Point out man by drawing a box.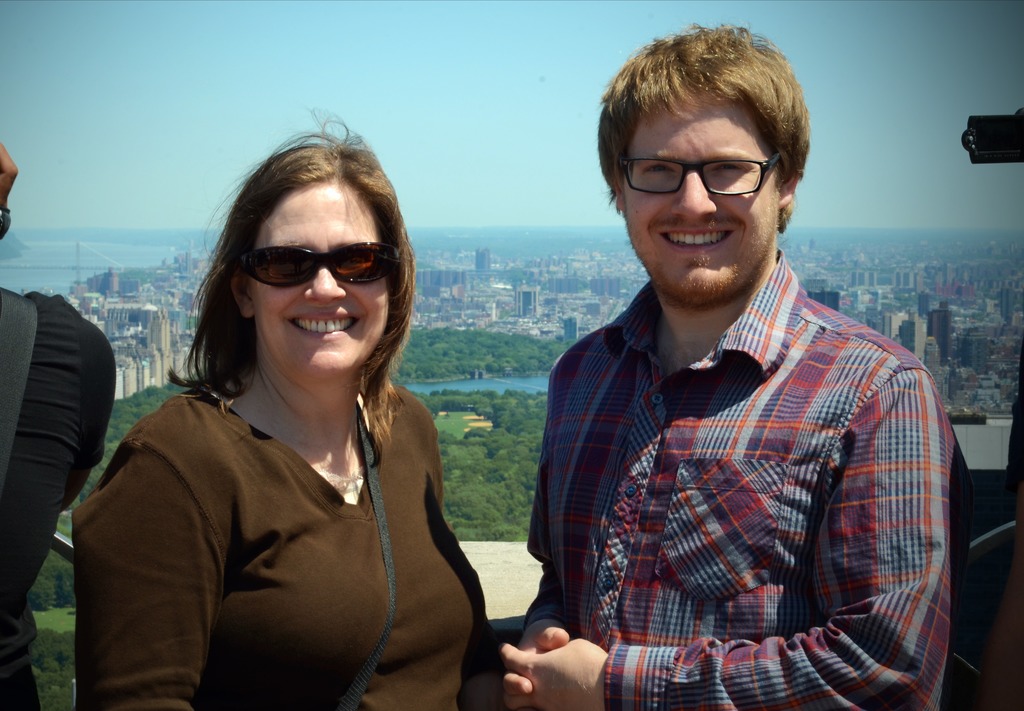
pyautogui.locateOnScreen(0, 129, 123, 710).
